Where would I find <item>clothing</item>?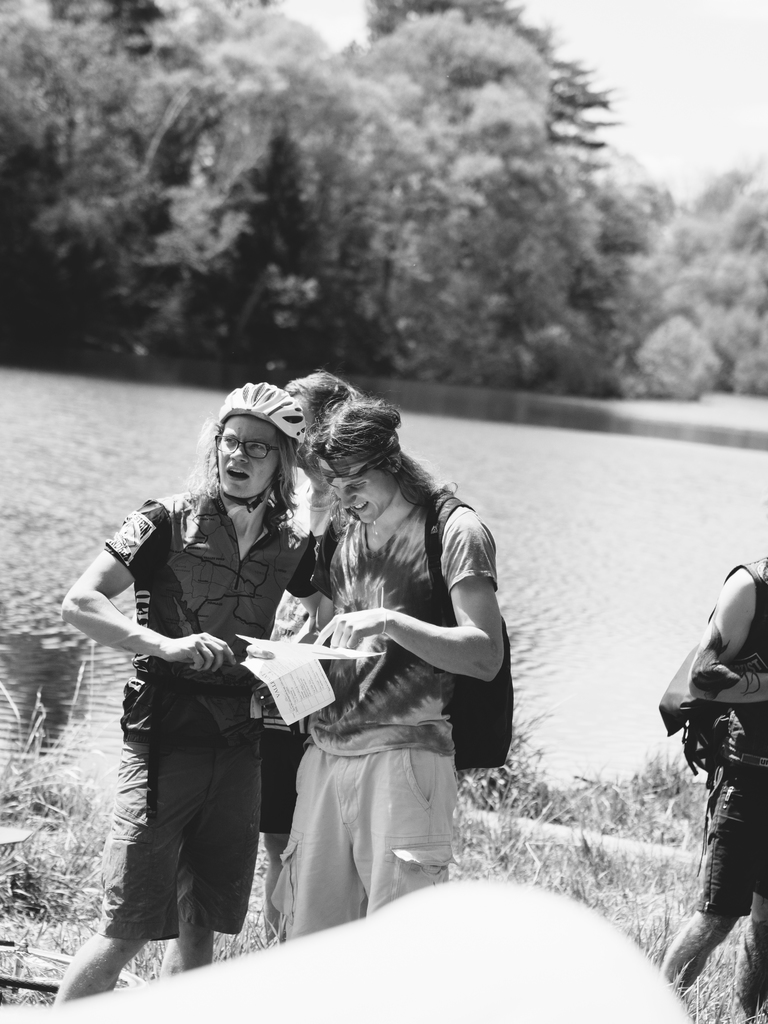
At Rect(261, 477, 338, 836).
